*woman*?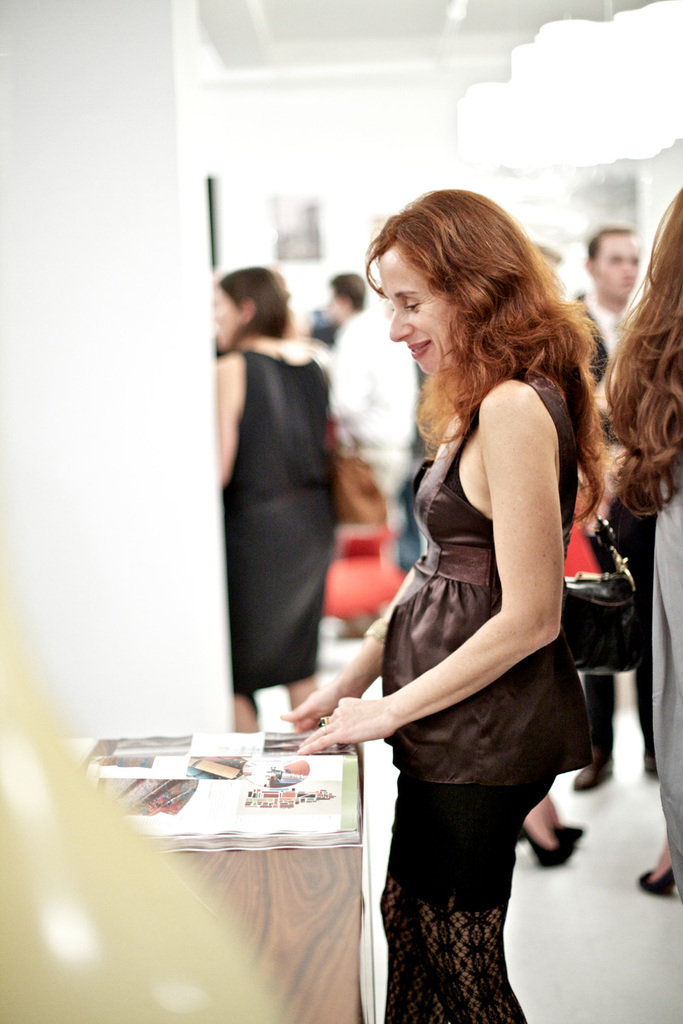
{"x1": 601, "y1": 191, "x2": 682, "y2": 910}
